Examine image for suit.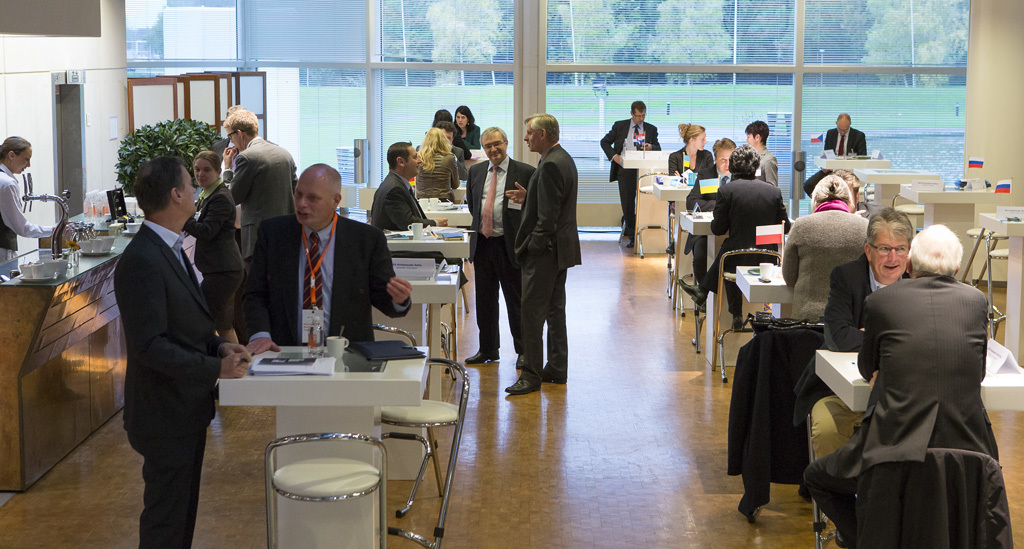
Examination result: (509,140,588,382).
